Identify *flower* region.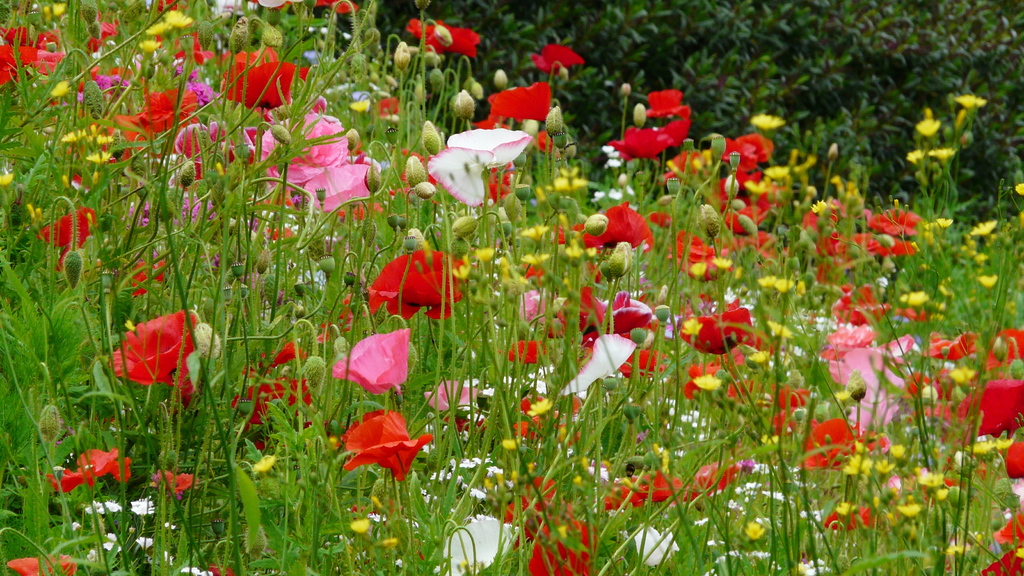
Region: 365,244,465,310.
